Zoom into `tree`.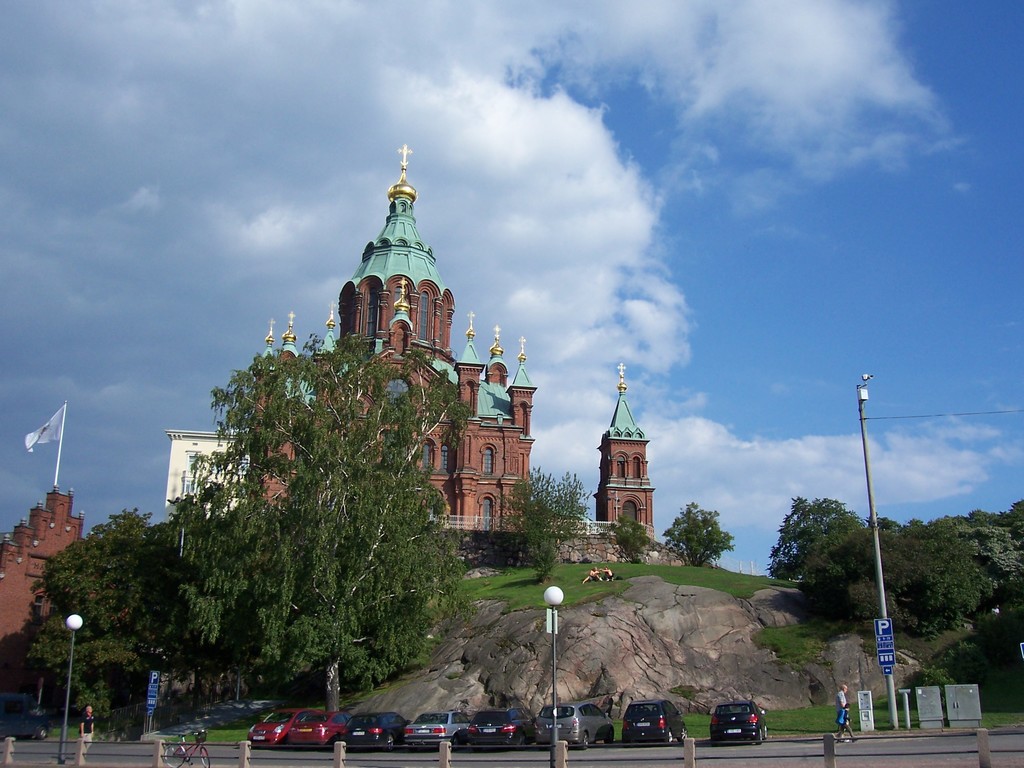
Zoom target: [x1=162, y1=332, x2=478, y2=712].
